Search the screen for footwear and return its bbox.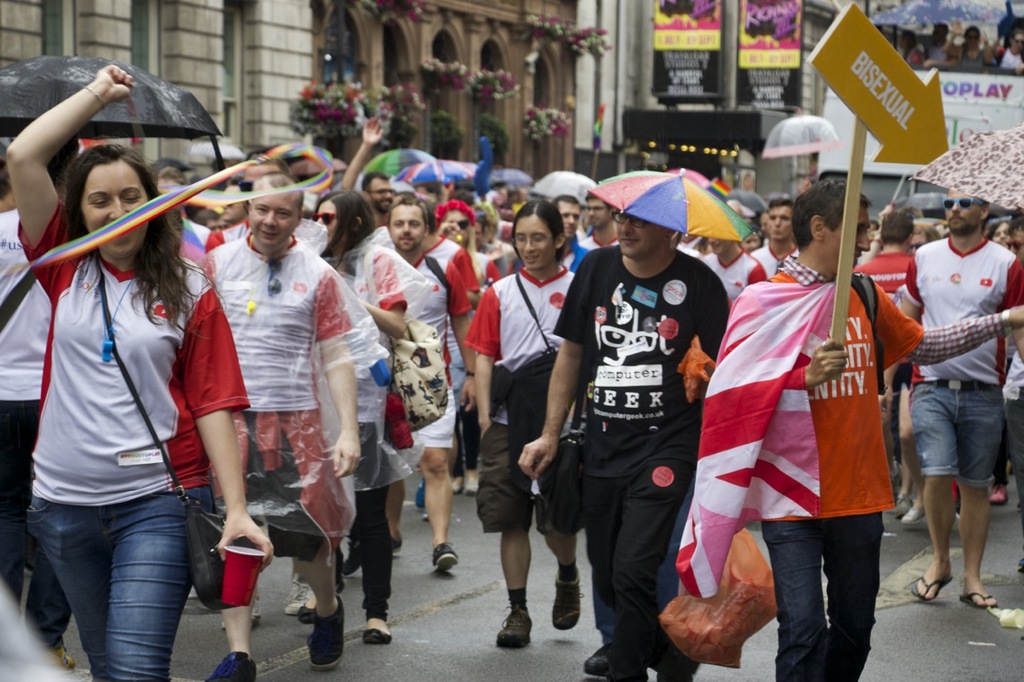
Found: bbox=(886, 495, 910, 519).
